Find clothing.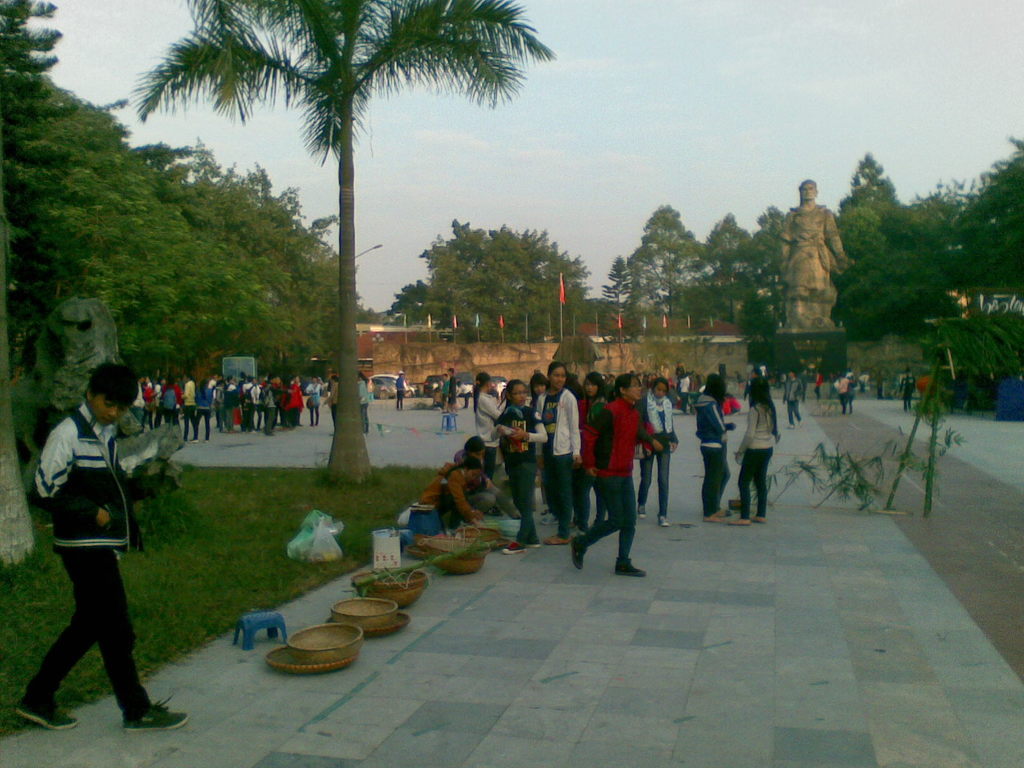
{"left": 452, "top": 452, "right": 507, "bottom": 511}.
